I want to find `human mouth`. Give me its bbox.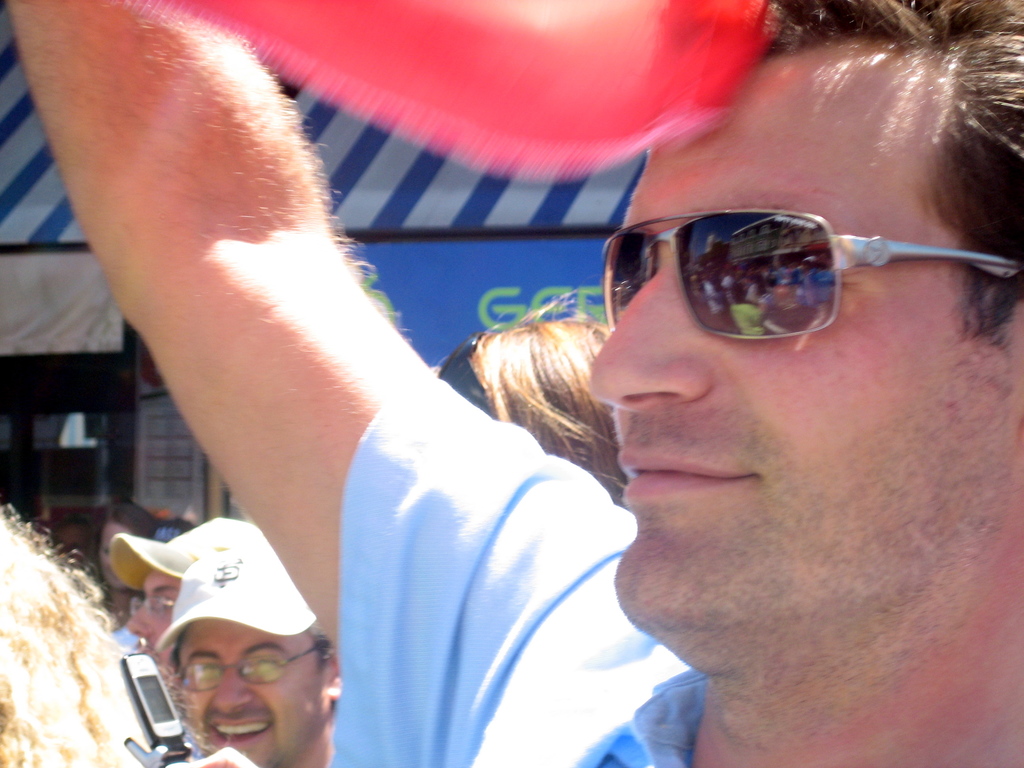
{"x1": 204, "y1": 713, "x2": 274, "y2": 750}.
